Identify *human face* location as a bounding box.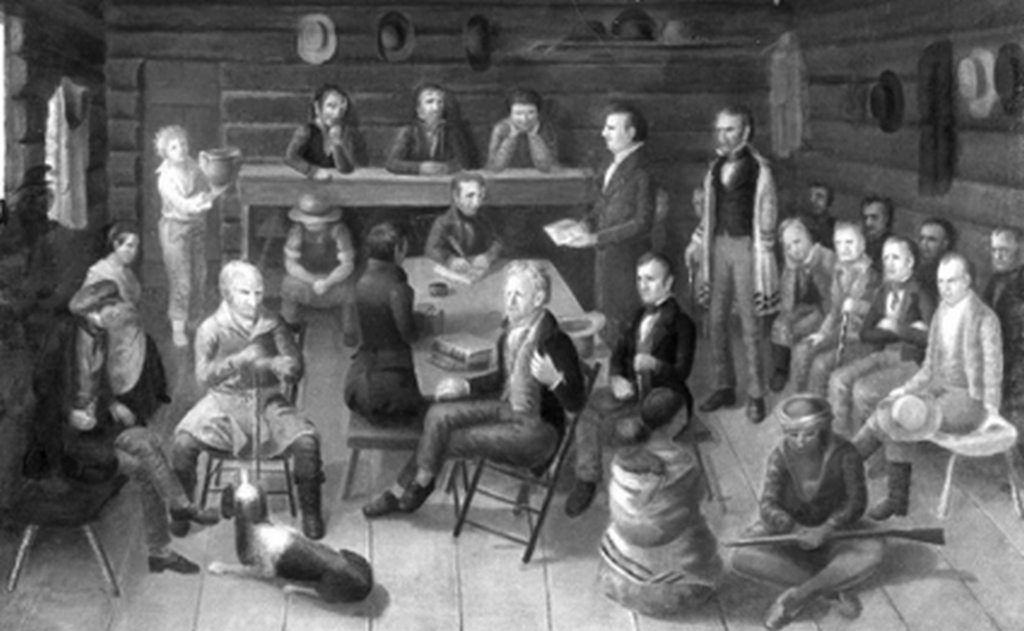
415,85,446,117.
